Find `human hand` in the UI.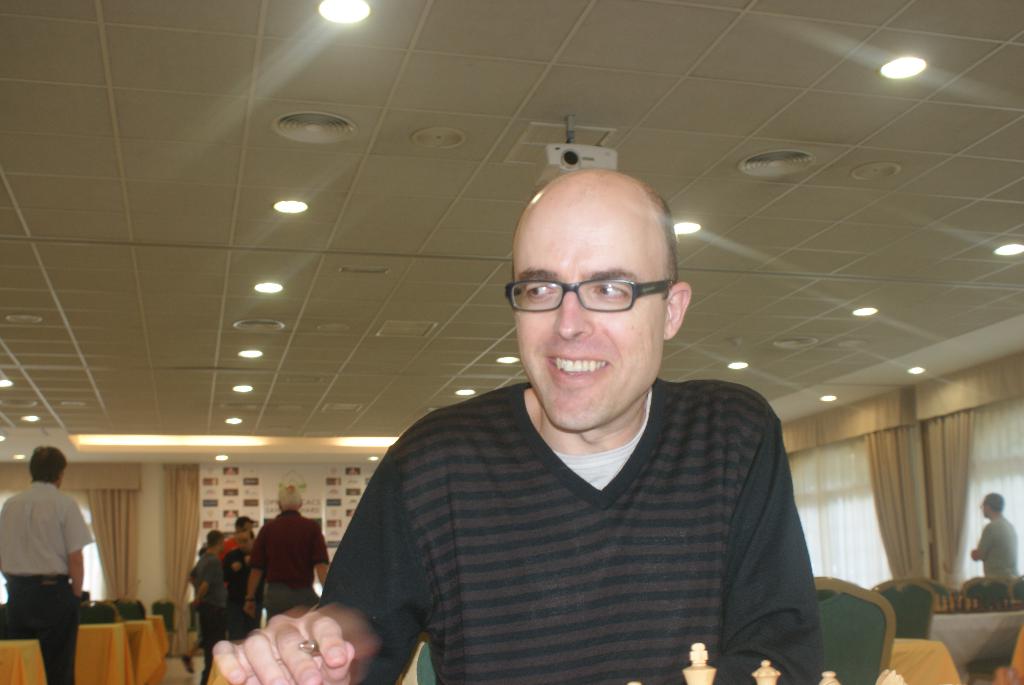
UI element at {"x1": 220, "y1": 600, "x2": 388, "y2": 682}.
